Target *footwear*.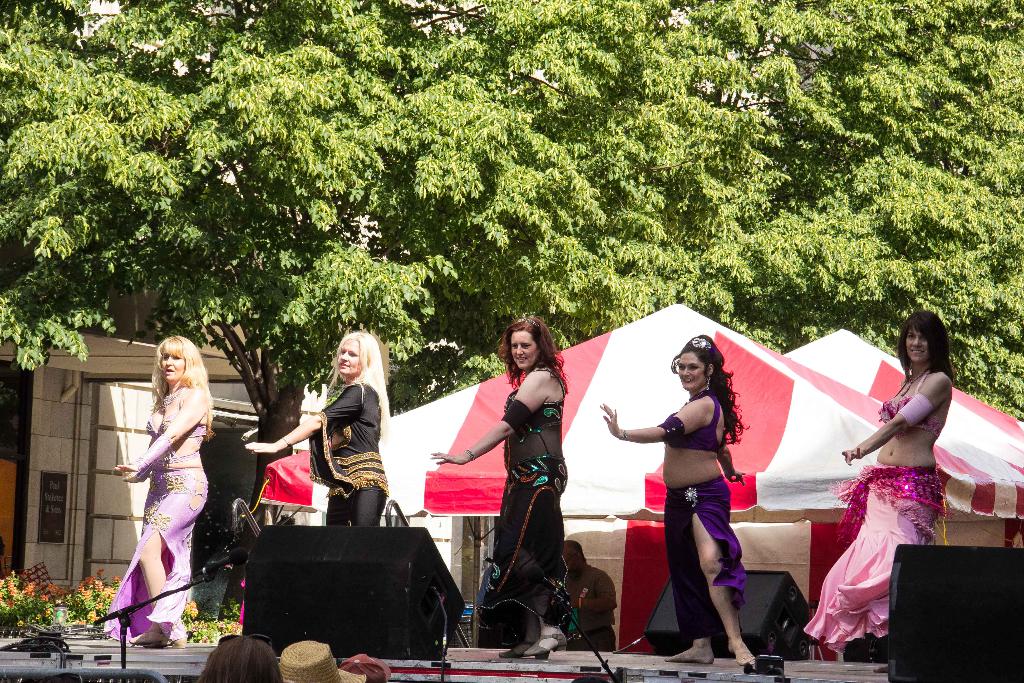
Target region: (left=523, top=636, right=569, bottom=655).
